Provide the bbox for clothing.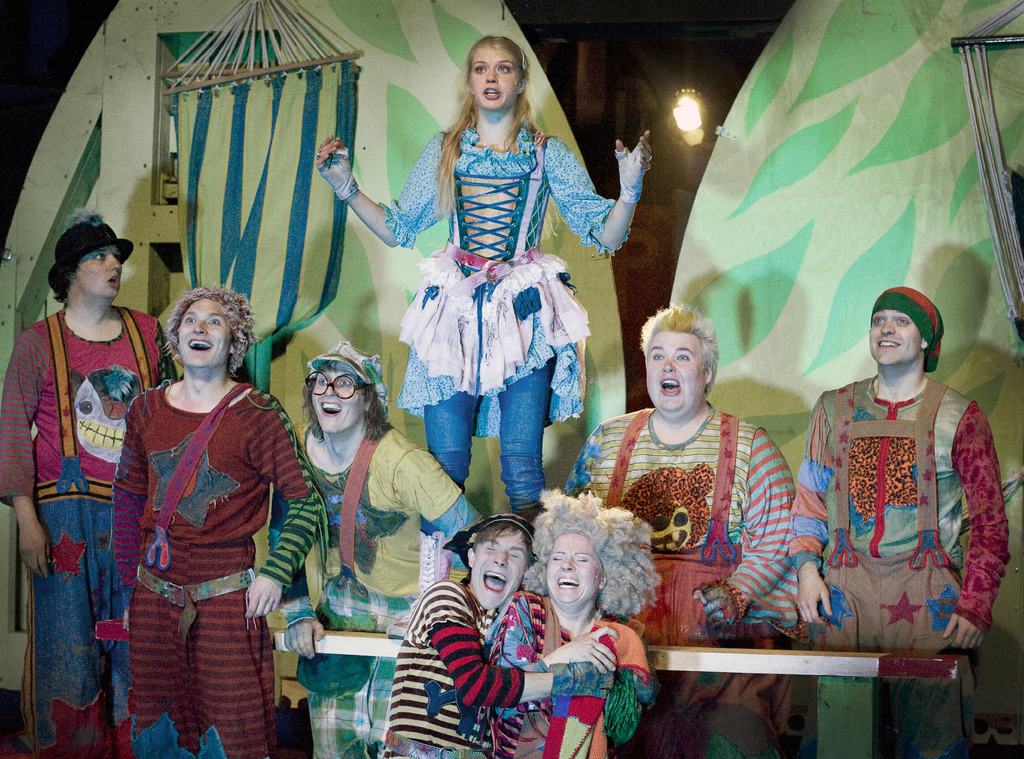
<box>493,616,655,758</box>.
